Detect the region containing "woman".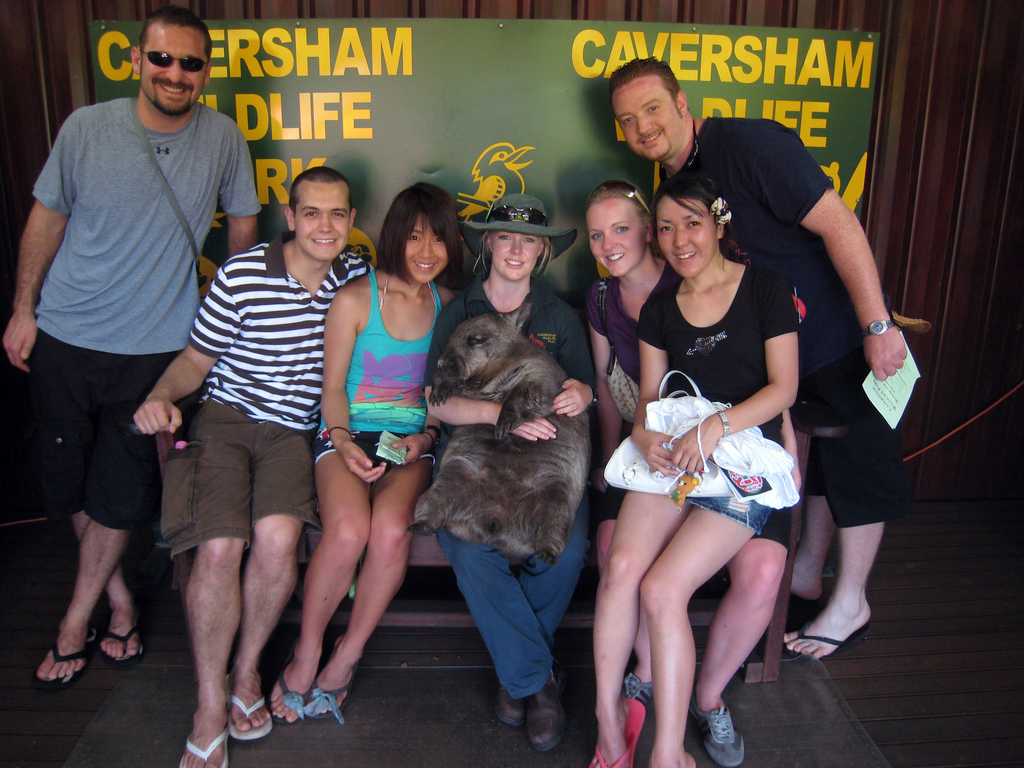
locate(421, 191, 597, 760).
